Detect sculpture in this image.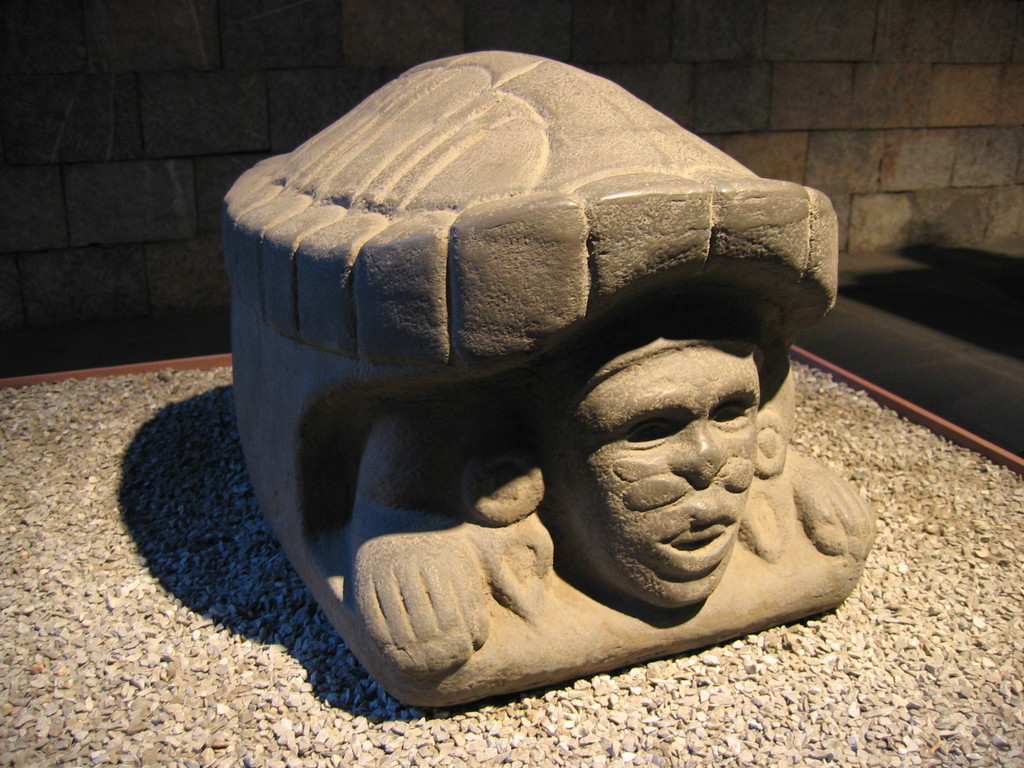
Detection: BBox(219, 46, 879, 710).
